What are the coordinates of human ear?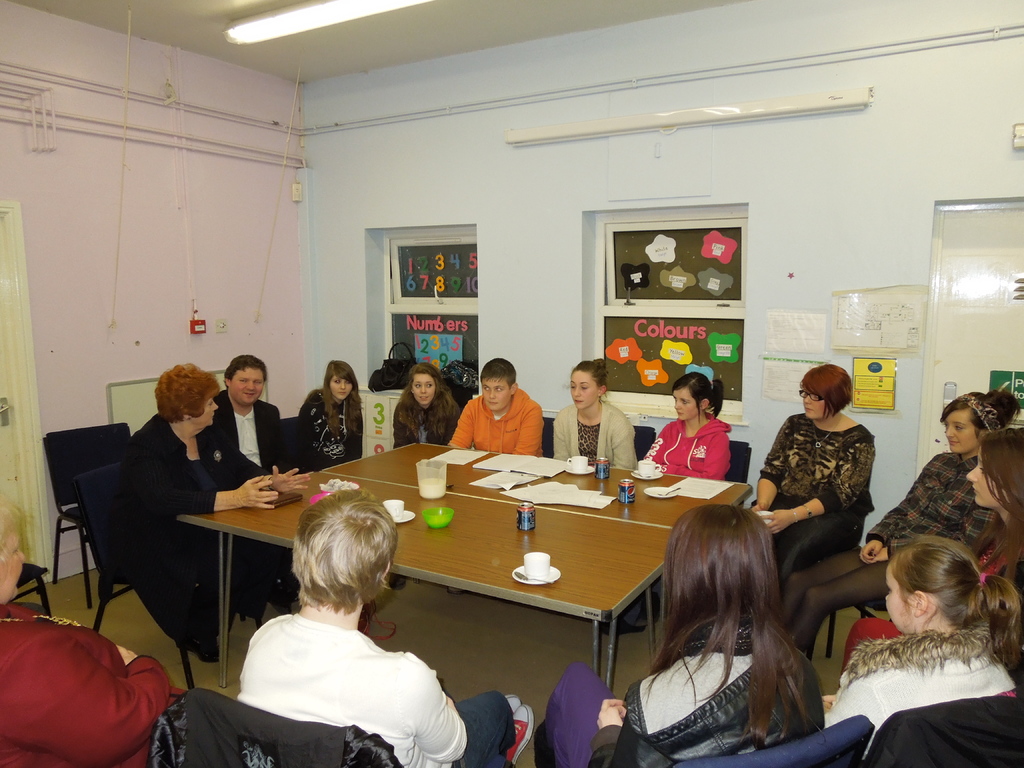
(180,404,189,420).
